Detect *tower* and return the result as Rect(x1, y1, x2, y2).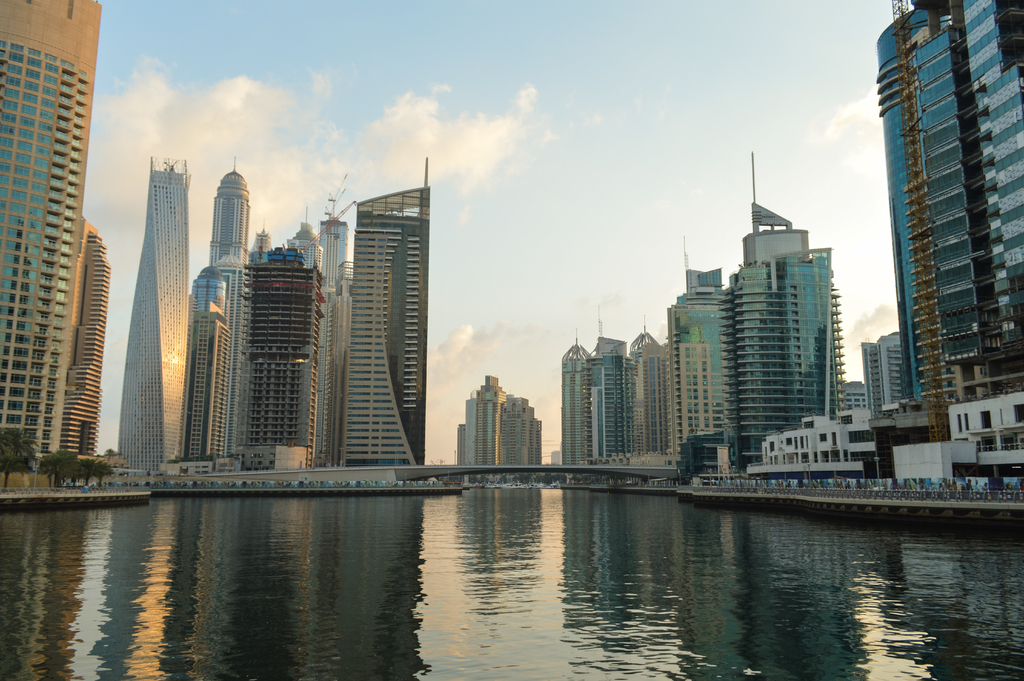
Rect(560, 196, 854, 477).
